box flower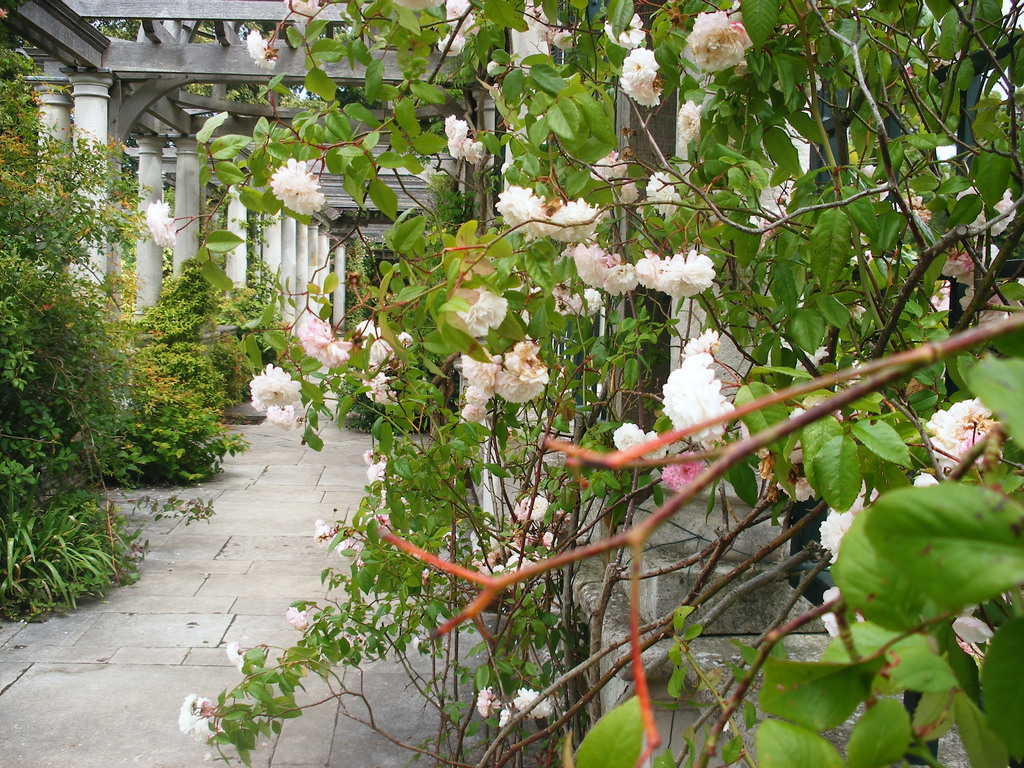
951:186:1023:230
